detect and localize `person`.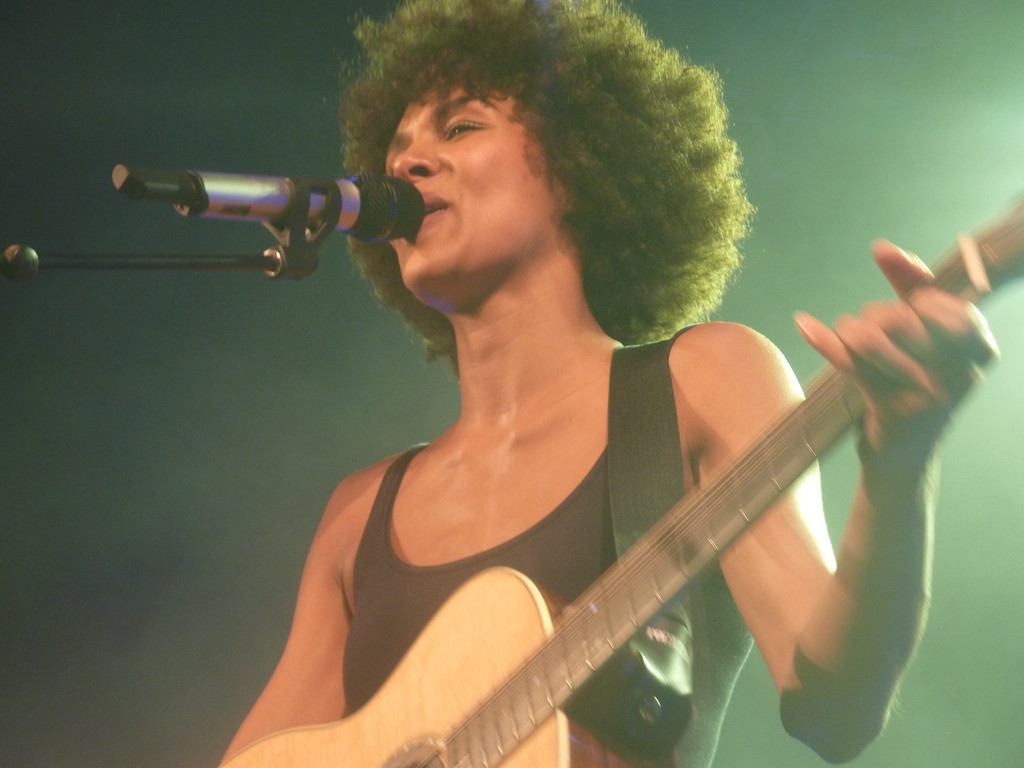
Localized at <bbox>220, 0, 1000, 767</bbox>.
